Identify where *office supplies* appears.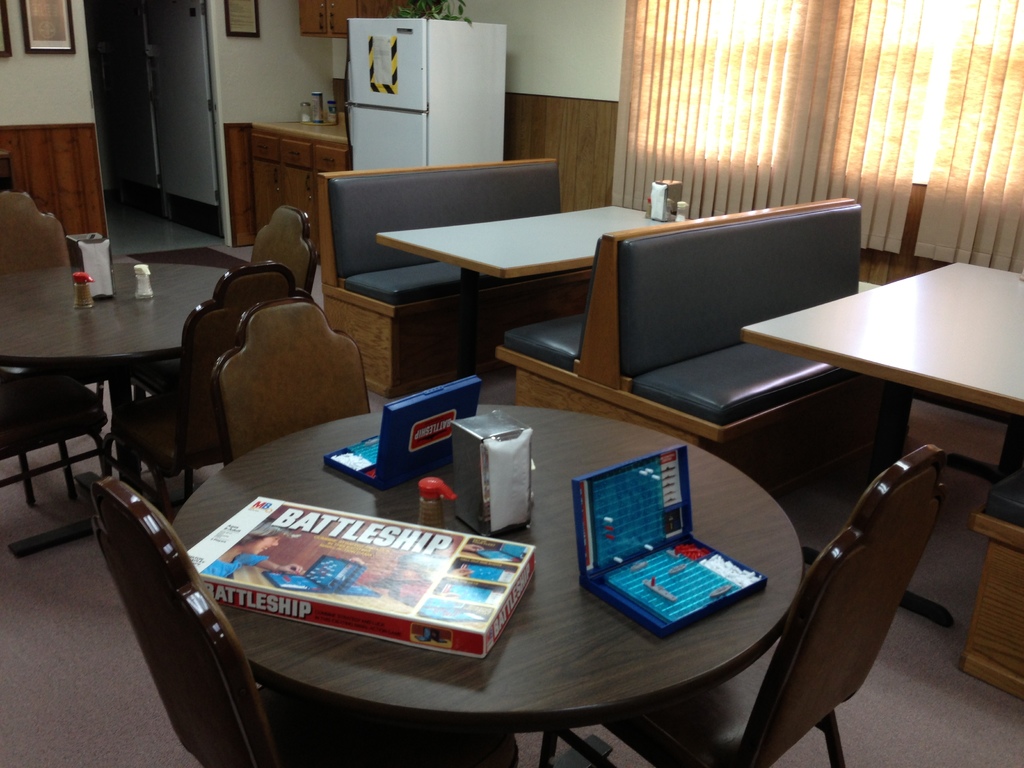
Appears at pyautogui.locateOnScreen(221, 296, 360, 461).
